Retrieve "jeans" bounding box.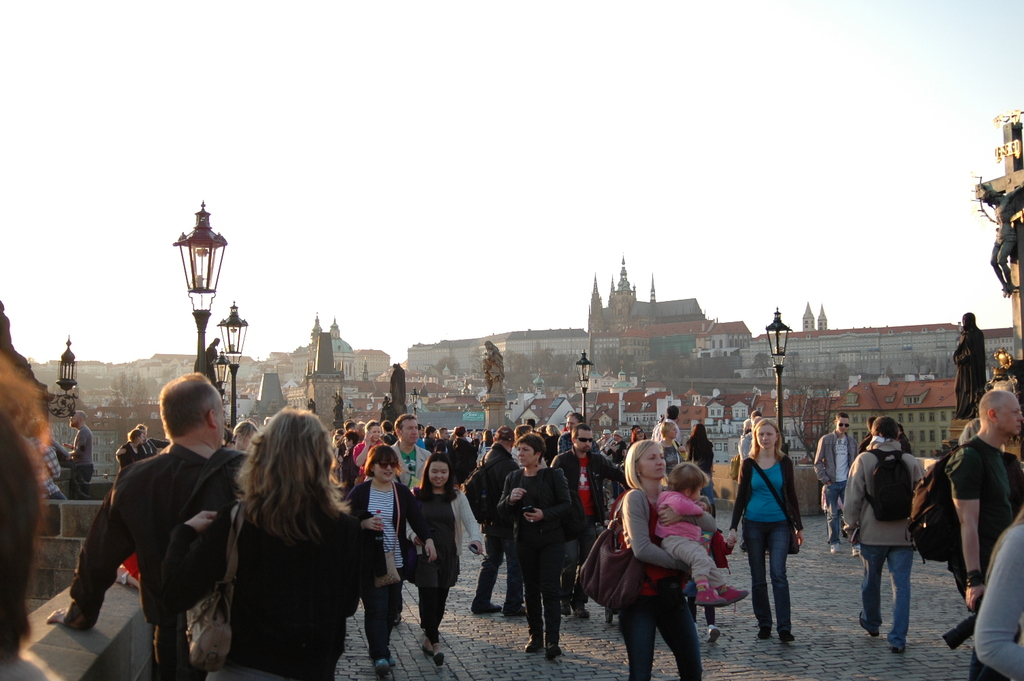
Bounding box: (522,548,566,646).
